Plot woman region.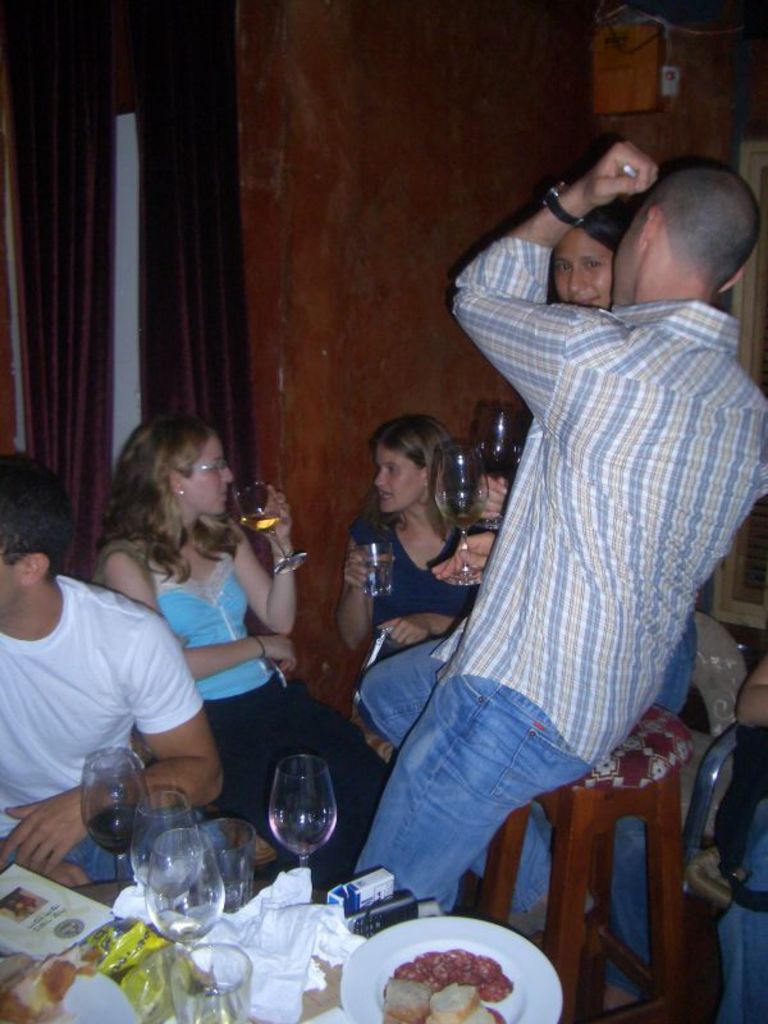
Plotted at rect(544, 200, 699, 1018).
